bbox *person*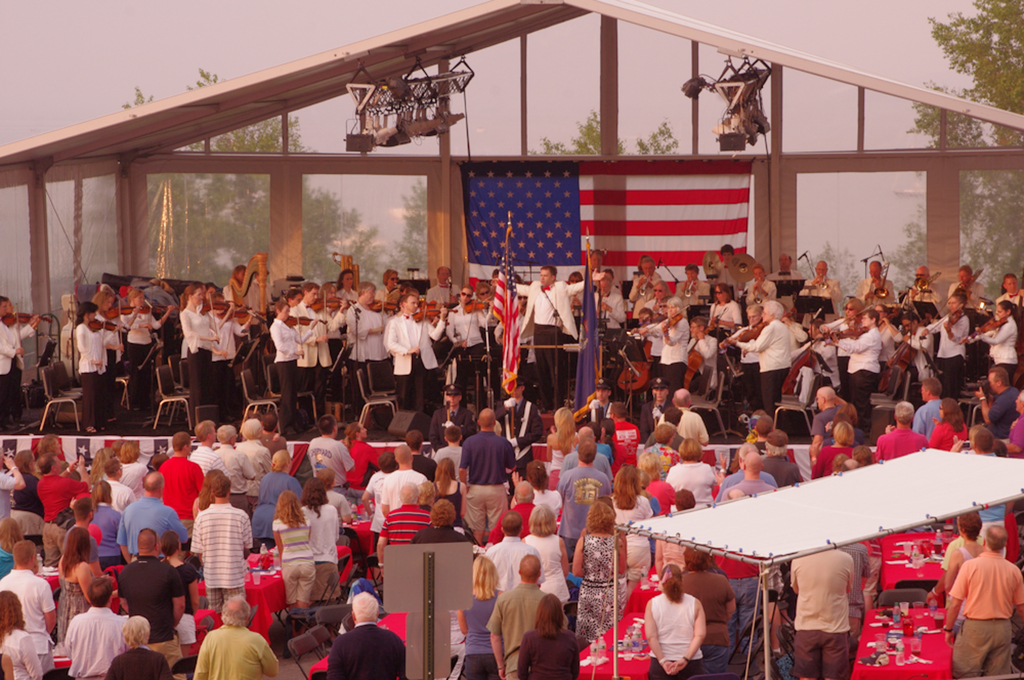
pyautogui.locateOnScreen(61, 576, 127, 679)
